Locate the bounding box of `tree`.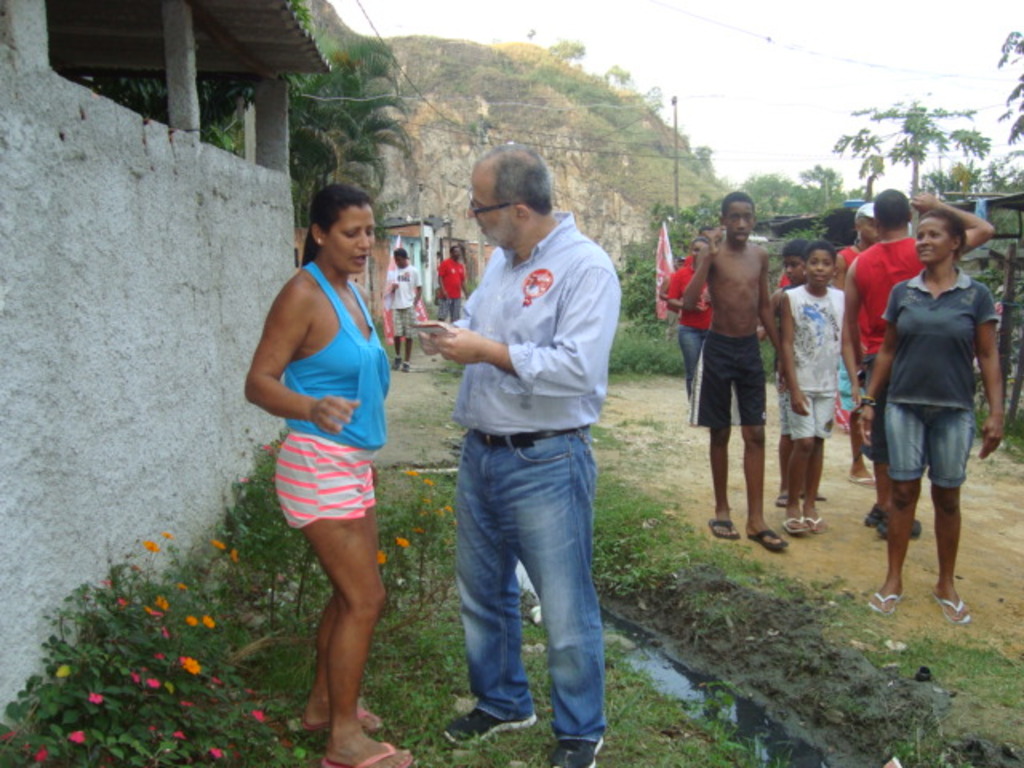
Bounding box: [left=554, top=34, right=587, bottom=66].
